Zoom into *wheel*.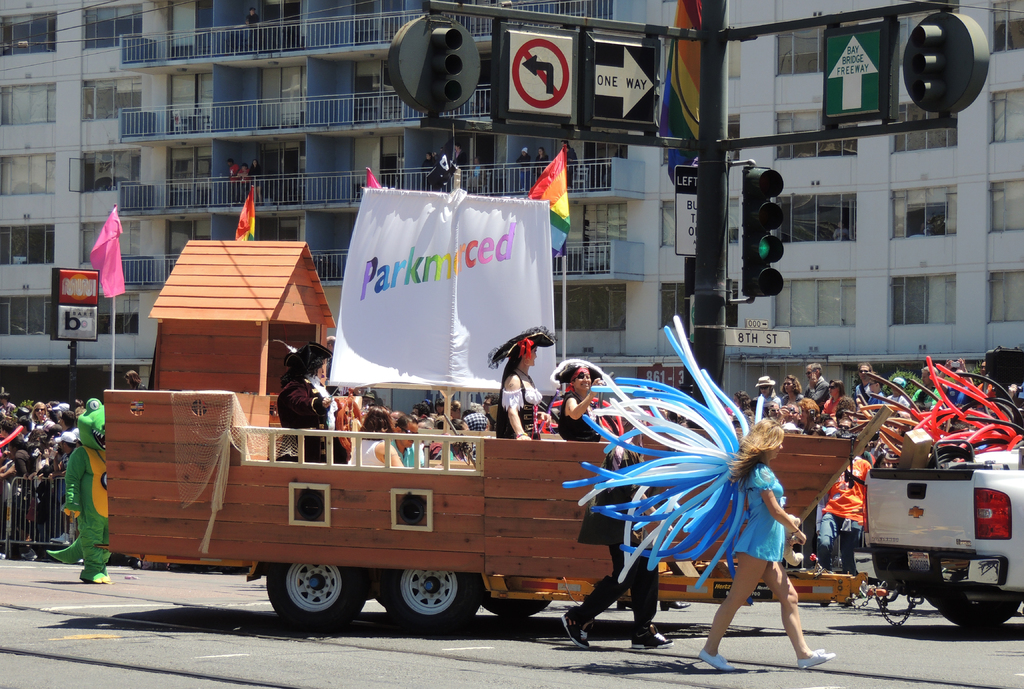
Zoom target: <region>940, 603, 1023, 632</region>.
